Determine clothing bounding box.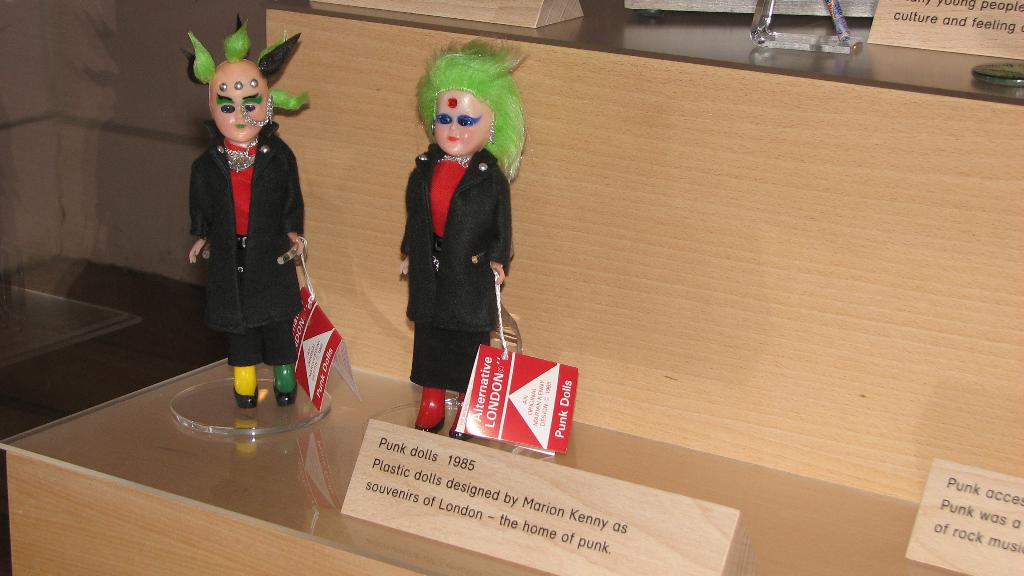
Determined: [x1=180, y1=85, x2=313, y2=371].
